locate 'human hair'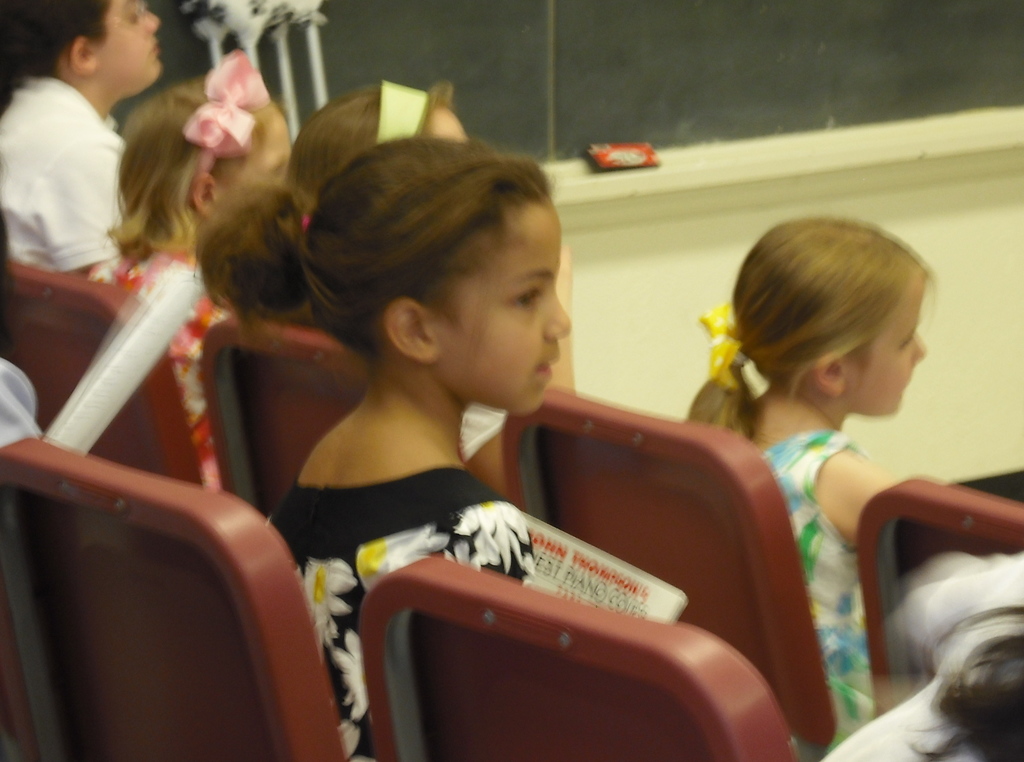
x1=195 y1=85 x2=454 y2=350
